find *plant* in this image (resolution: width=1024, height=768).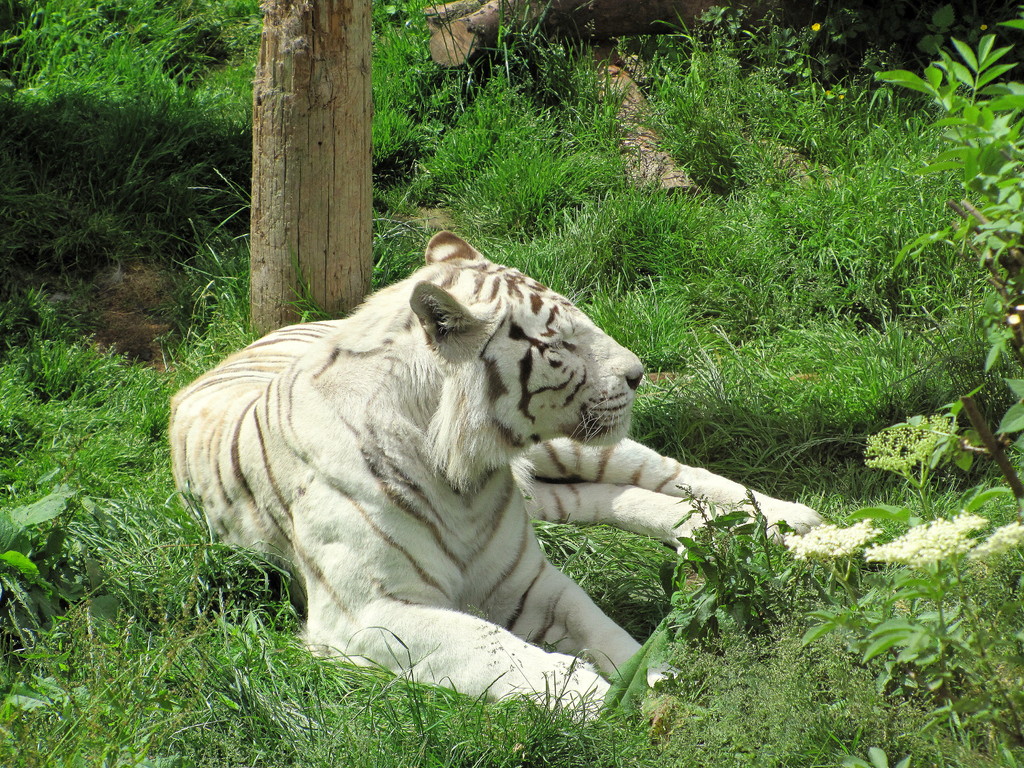
[left=5, top=0, right=264, bottom=289].
